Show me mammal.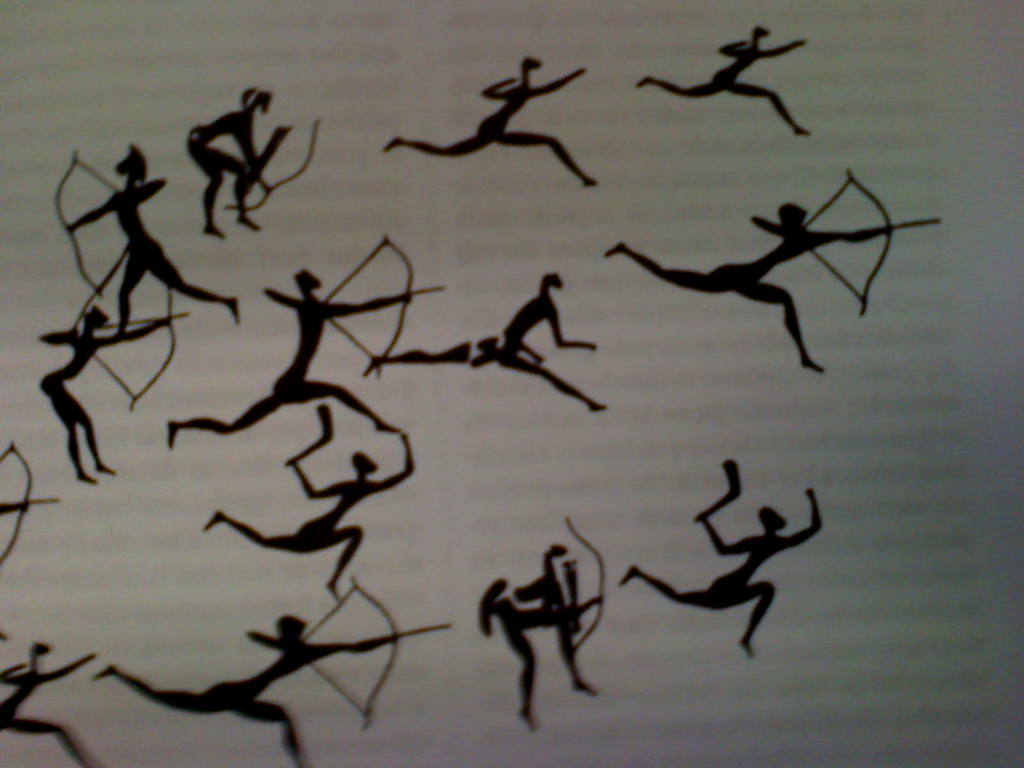
mammal is here: [x1=95, y1=612, x2=395, y2=766].
